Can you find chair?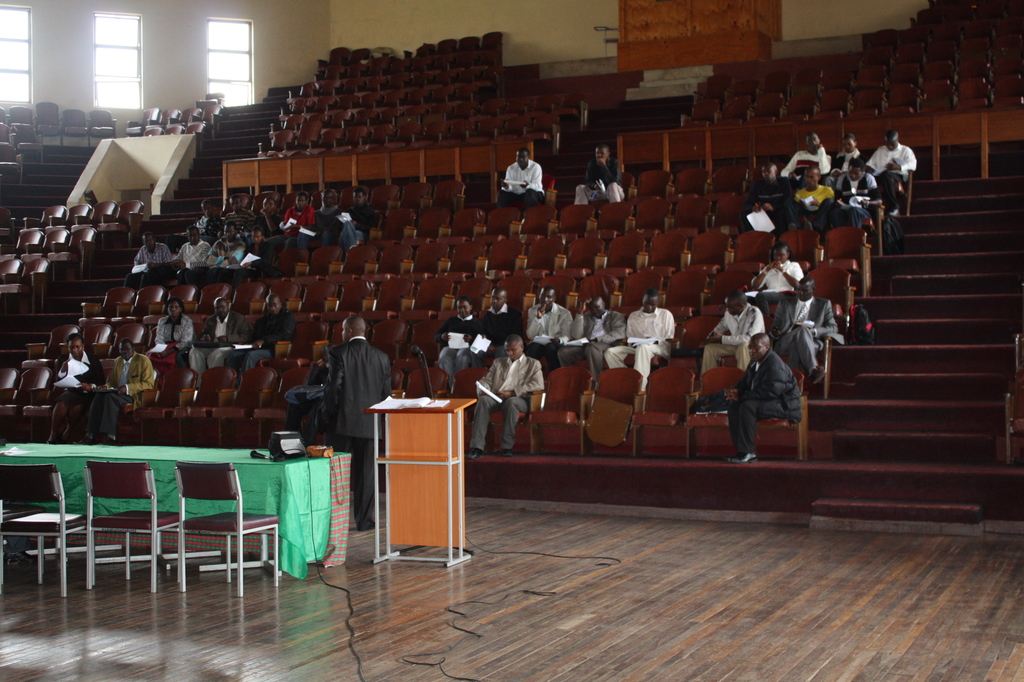
Yes, bounding box: crop(148, 287, 190, 331).
